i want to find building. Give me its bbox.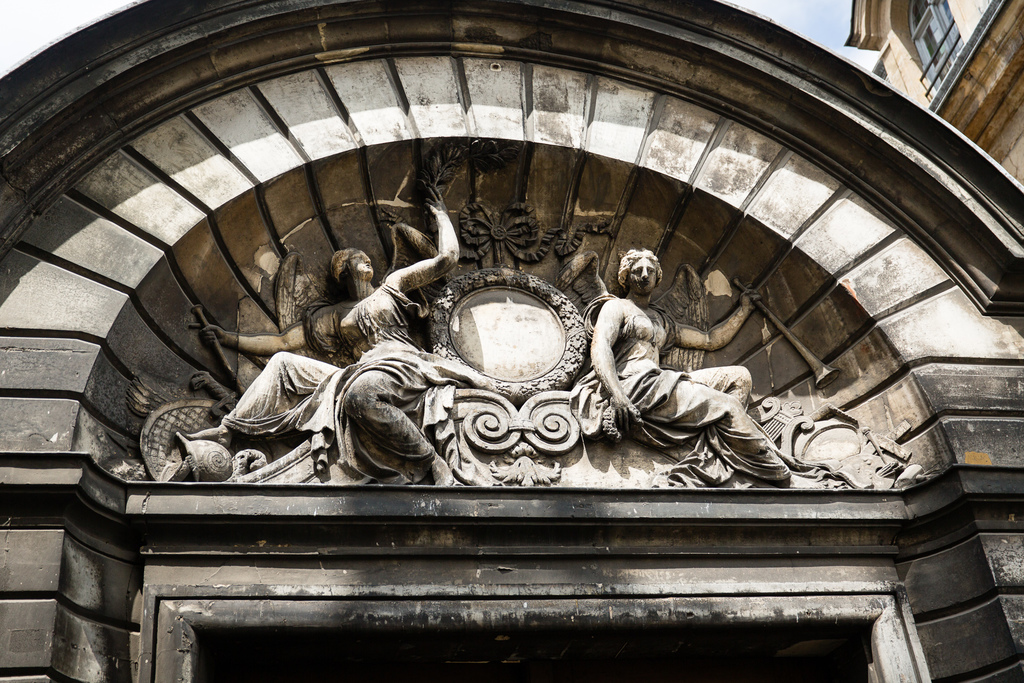
locate(846, 0, 1023, 173).
